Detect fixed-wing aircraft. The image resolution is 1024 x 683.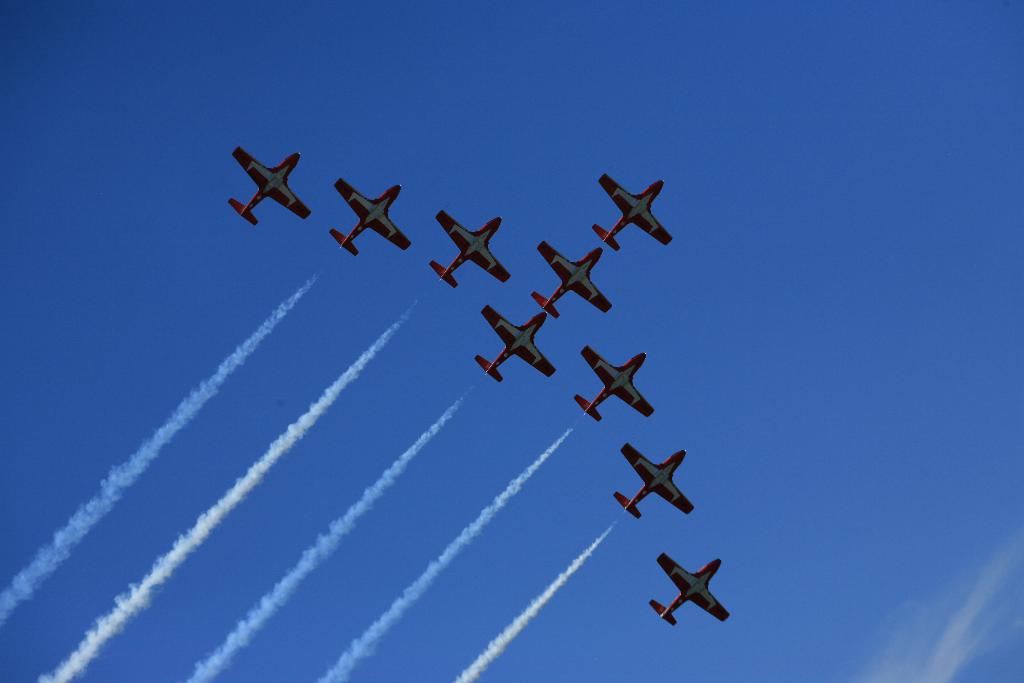
<bbox>475, 308, 559, 384</bbox>.
